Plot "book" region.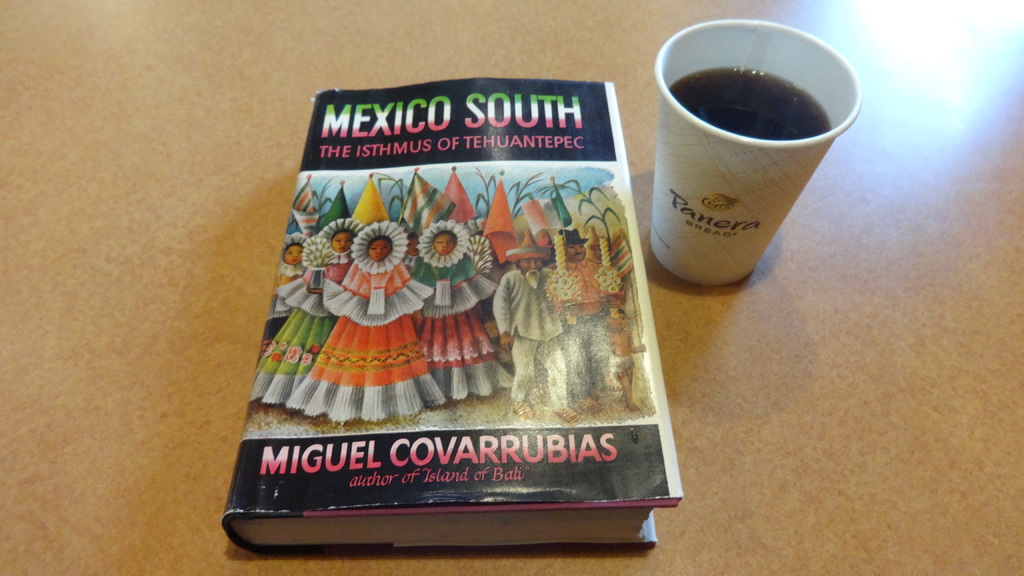
Plotted at {"left": 218, "top": 76, "right": 687, "bottom": 556}.
